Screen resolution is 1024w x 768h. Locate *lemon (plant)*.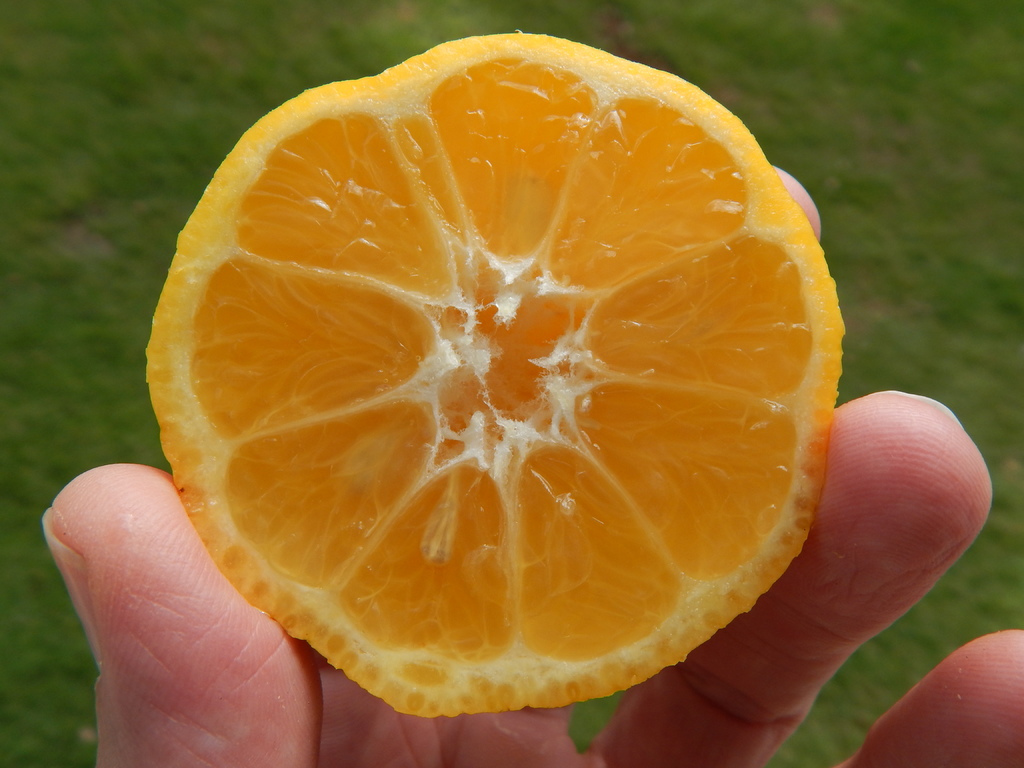
bbox=[140, 29, 846, 719].
